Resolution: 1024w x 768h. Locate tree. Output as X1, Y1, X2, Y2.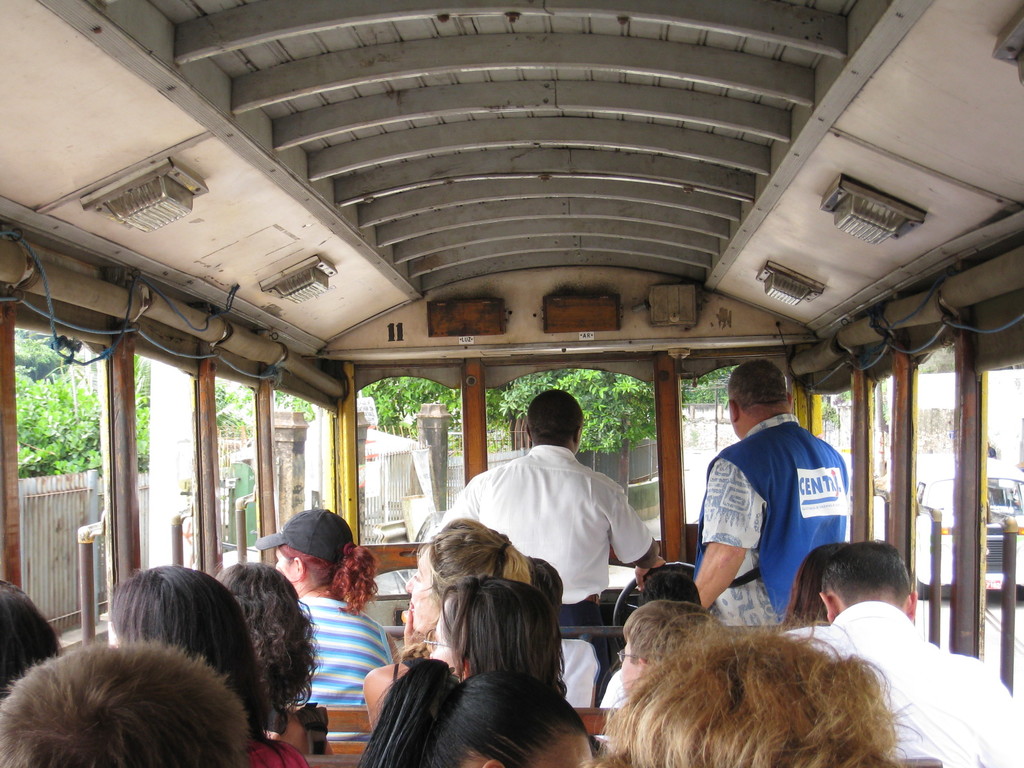
13, 337, 70, 380.
